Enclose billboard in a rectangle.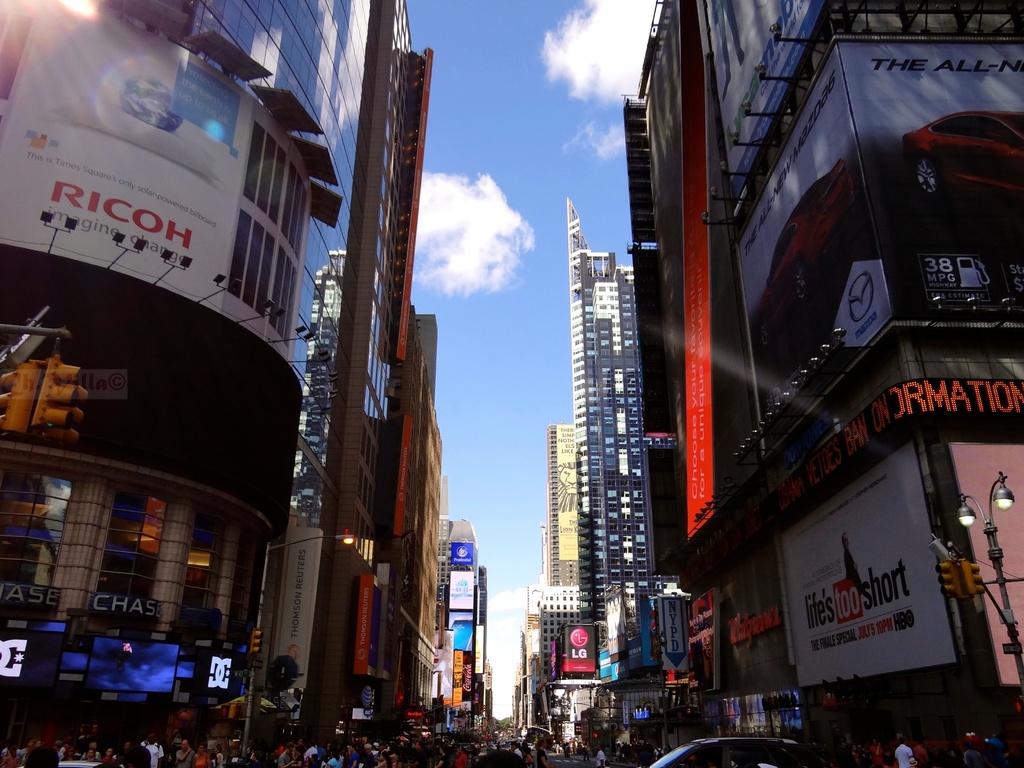
x1=351, y1=573, x2=374, y2=672.
